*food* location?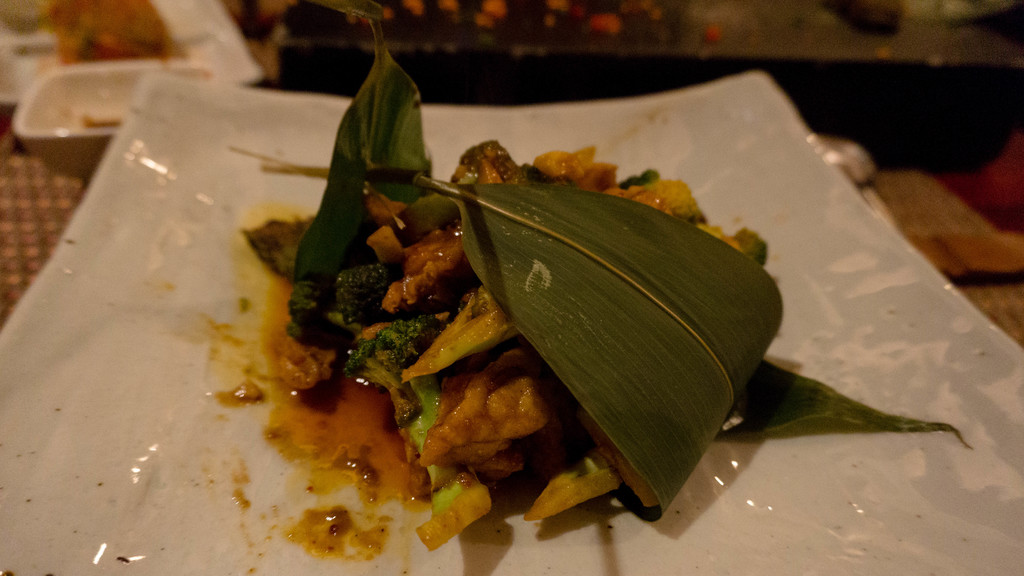
<bbox>126, 87, 949, 543</bbox>
